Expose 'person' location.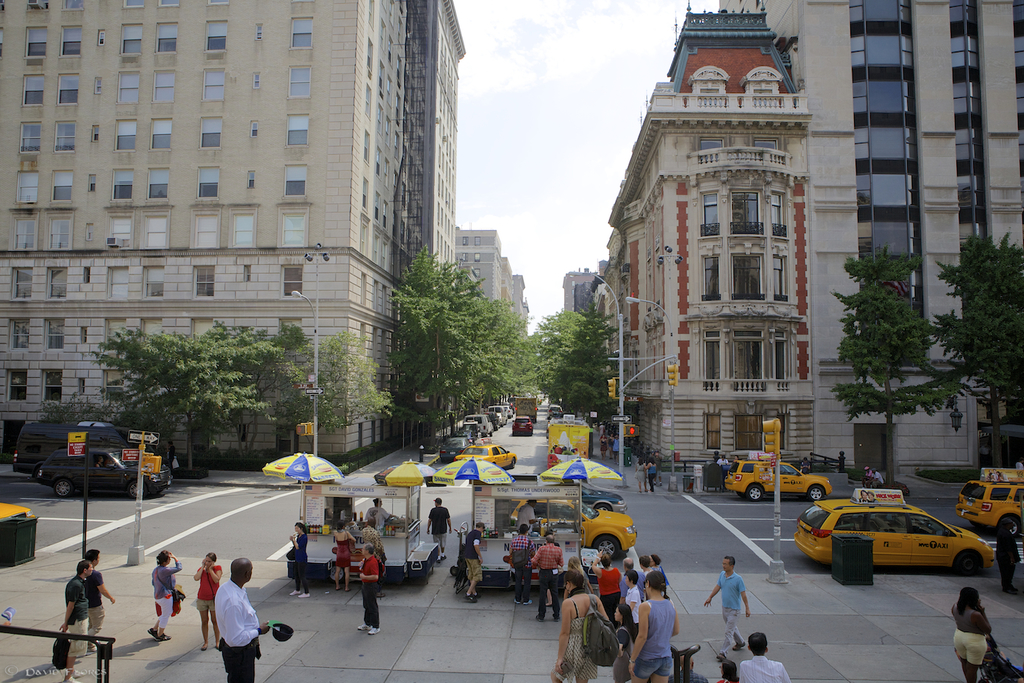
Exposed at (708,554,746,653).
